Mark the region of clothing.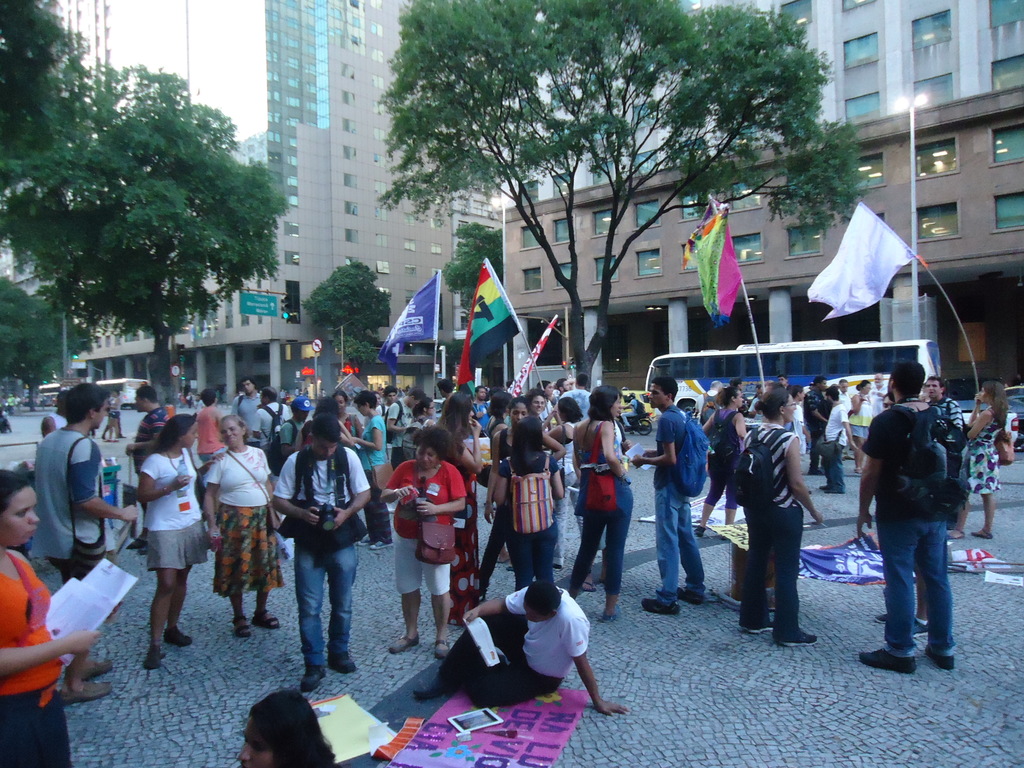
Region: pyautogui.locateOnScreen(0, 547, 65, 692).
